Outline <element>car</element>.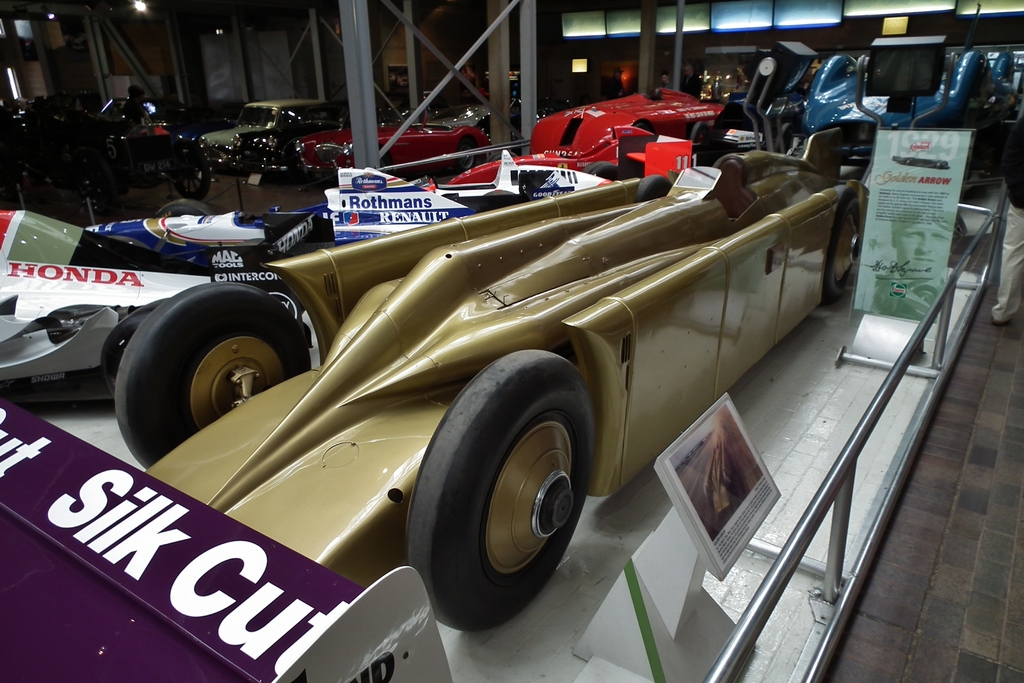
Outline: x1=221, y1=109, x2=351, y2=179.
